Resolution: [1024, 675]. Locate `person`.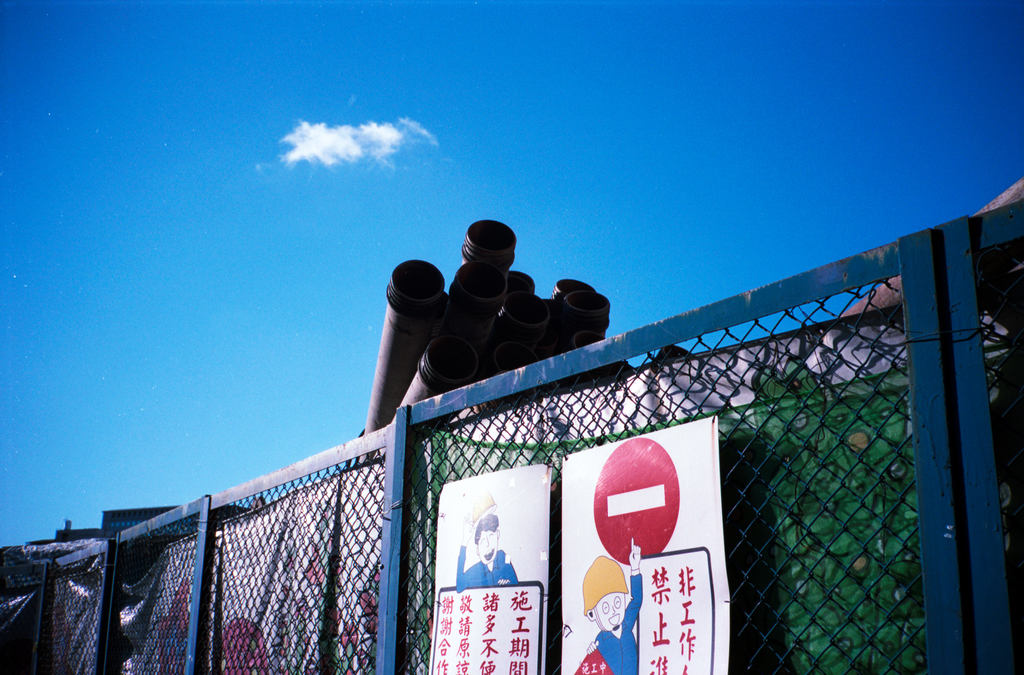
583/537/643/674.
